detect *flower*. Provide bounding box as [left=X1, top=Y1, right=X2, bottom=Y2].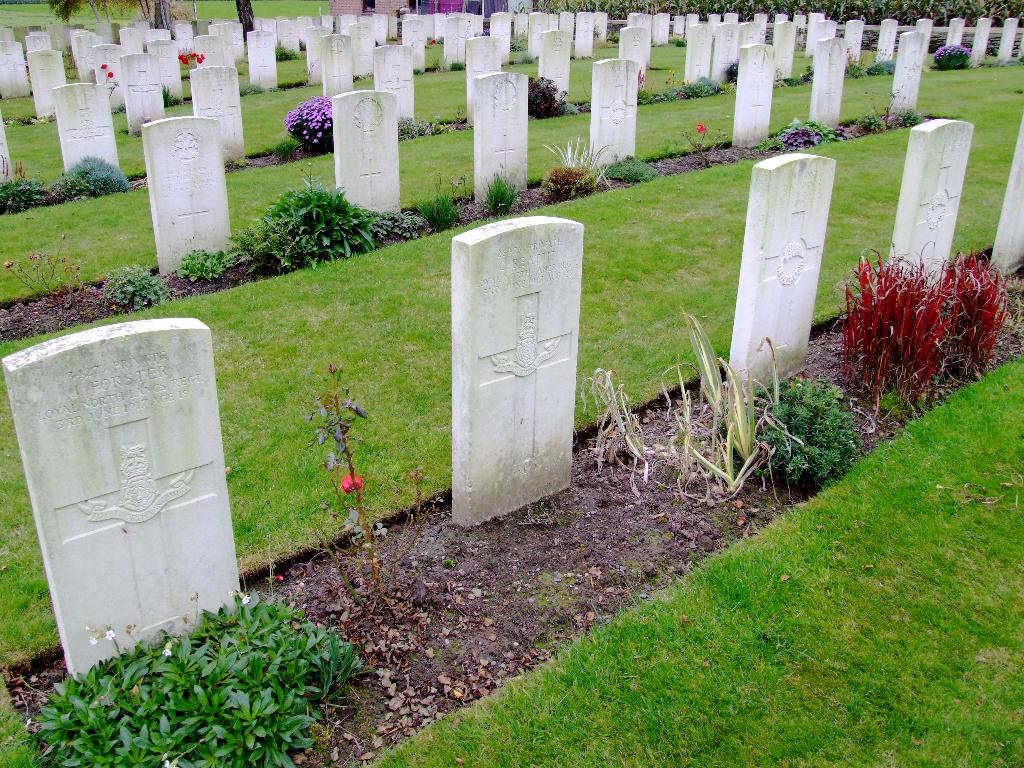
[left=339, top=472, right=365, bottom=492].
